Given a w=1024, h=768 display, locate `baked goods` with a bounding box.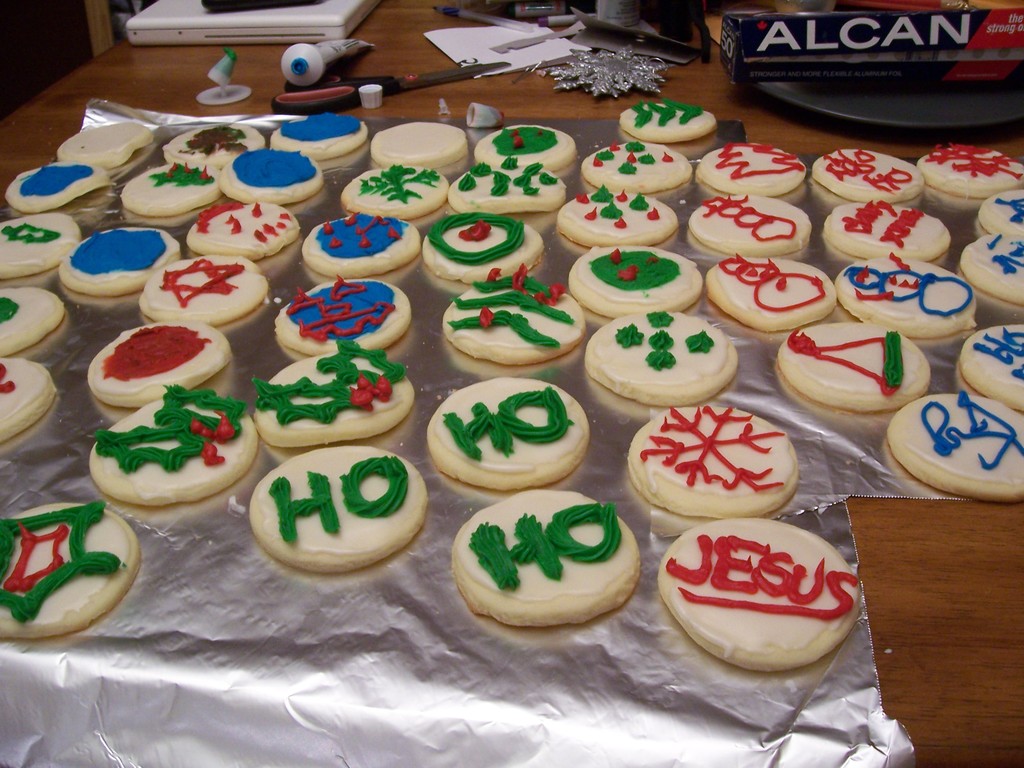
Located: (60, 227, 179, 297).
